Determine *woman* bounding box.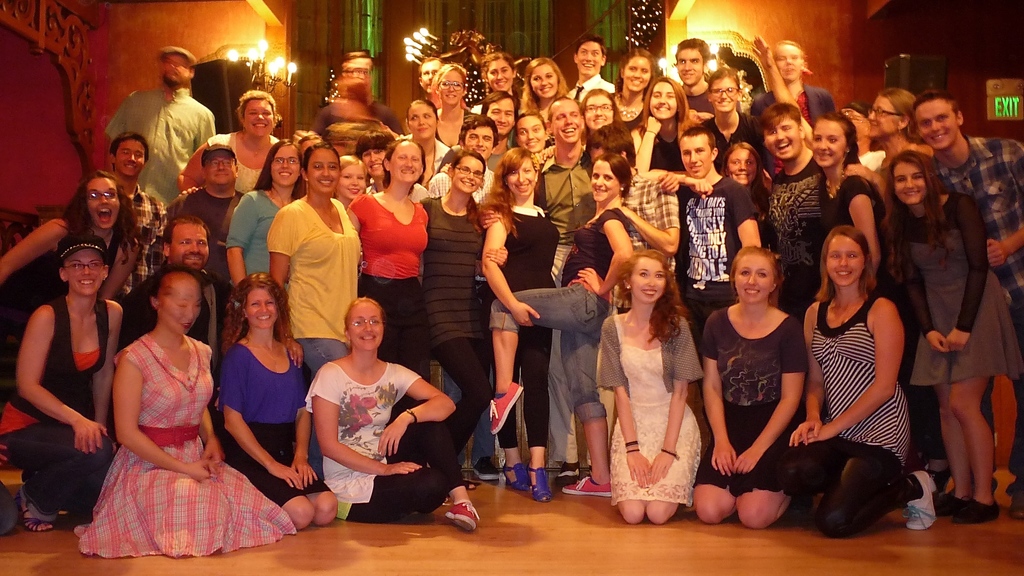
Determined: [left=81, top=247, right=261, bottom=552].
